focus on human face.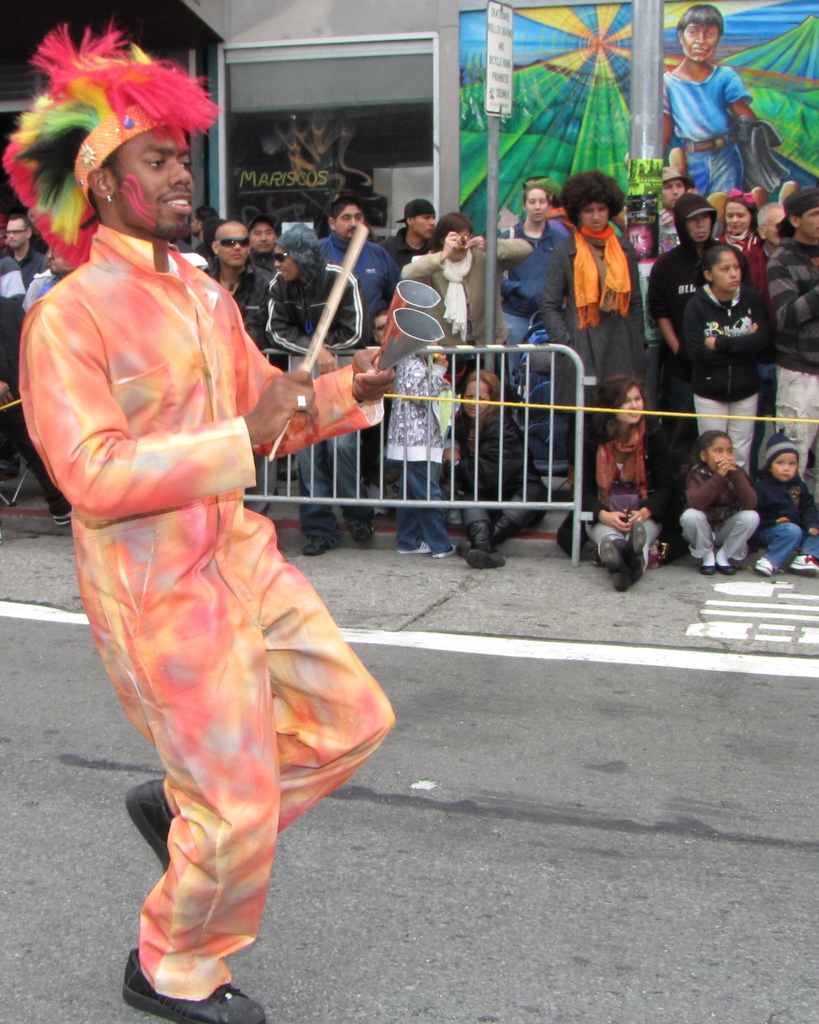
Focused at <region>702, 436, 734, 472</region>.
